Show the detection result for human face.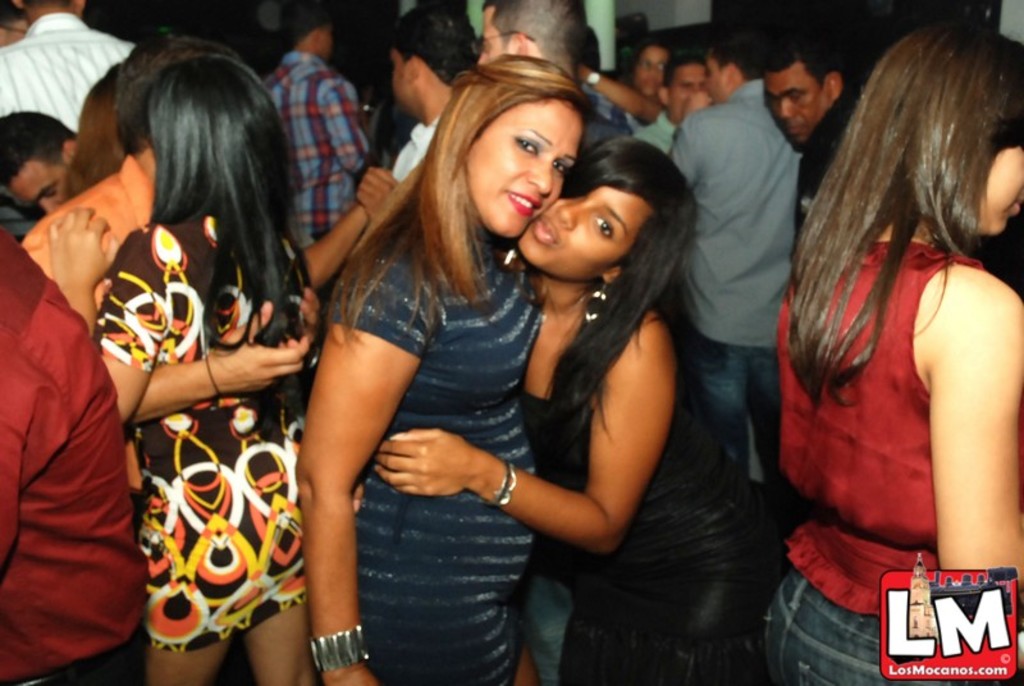
512,165,652,280.
